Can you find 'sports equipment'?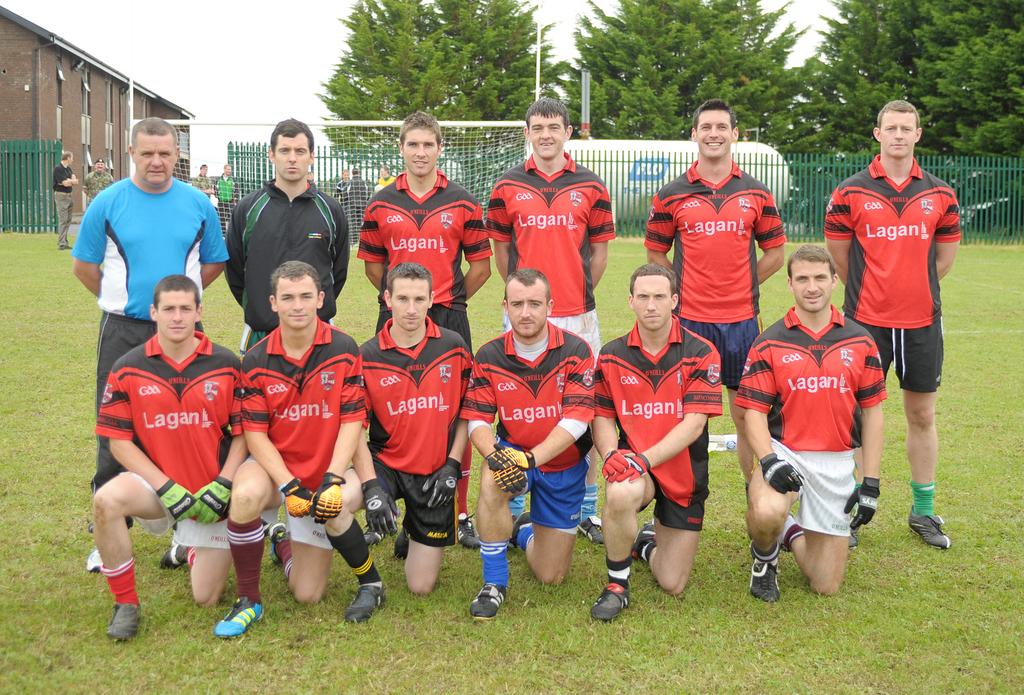
Yes, bounding box: <region>760, 455, 806, 492</region>.
